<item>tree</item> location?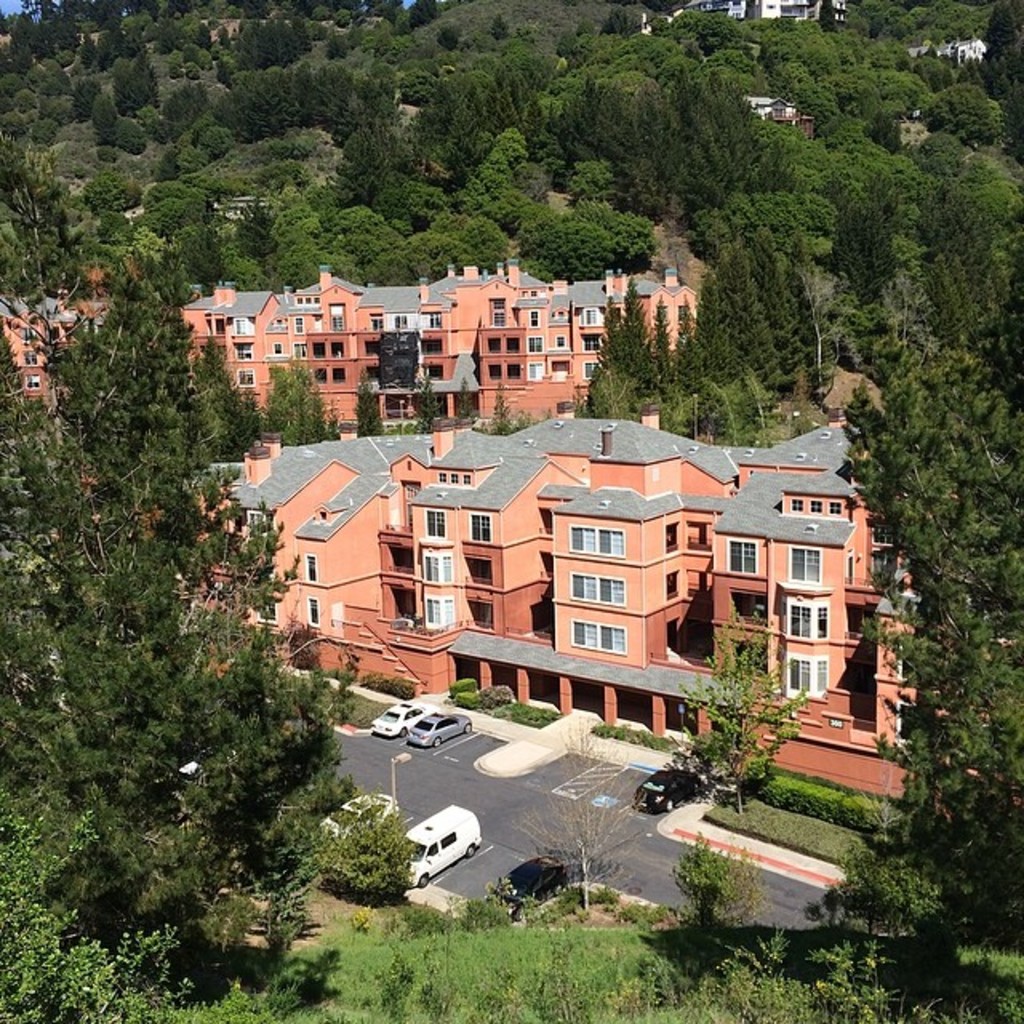
517:720:656:925
